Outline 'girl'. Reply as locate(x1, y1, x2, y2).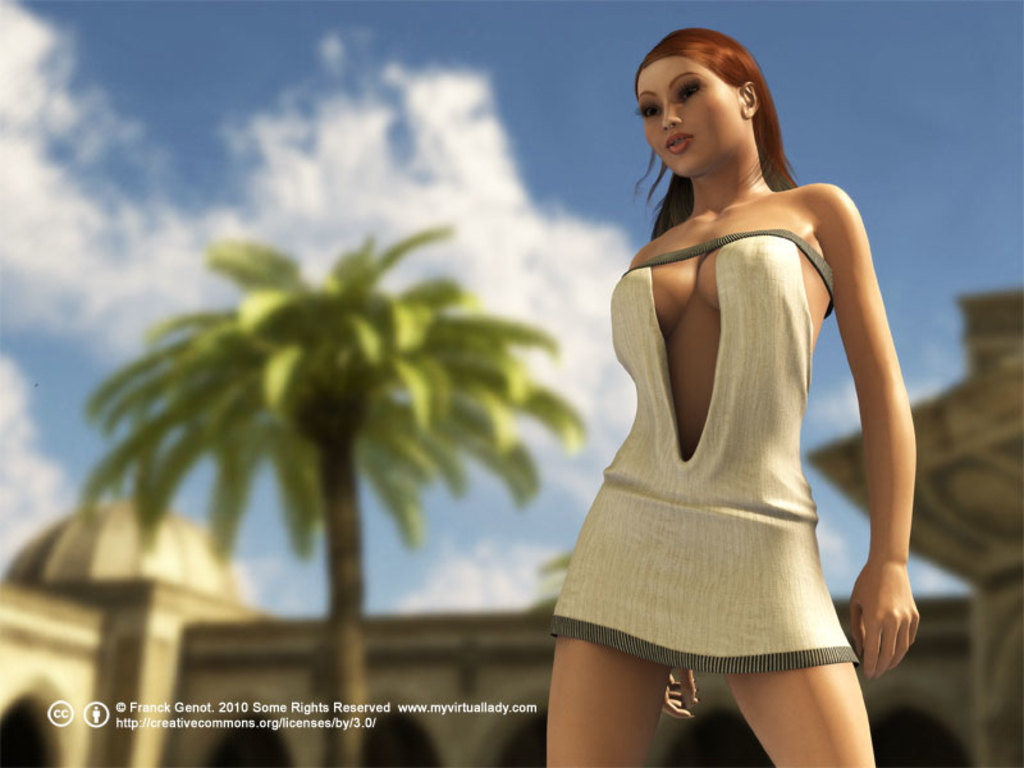
locate(540, 28, 920, 767).
